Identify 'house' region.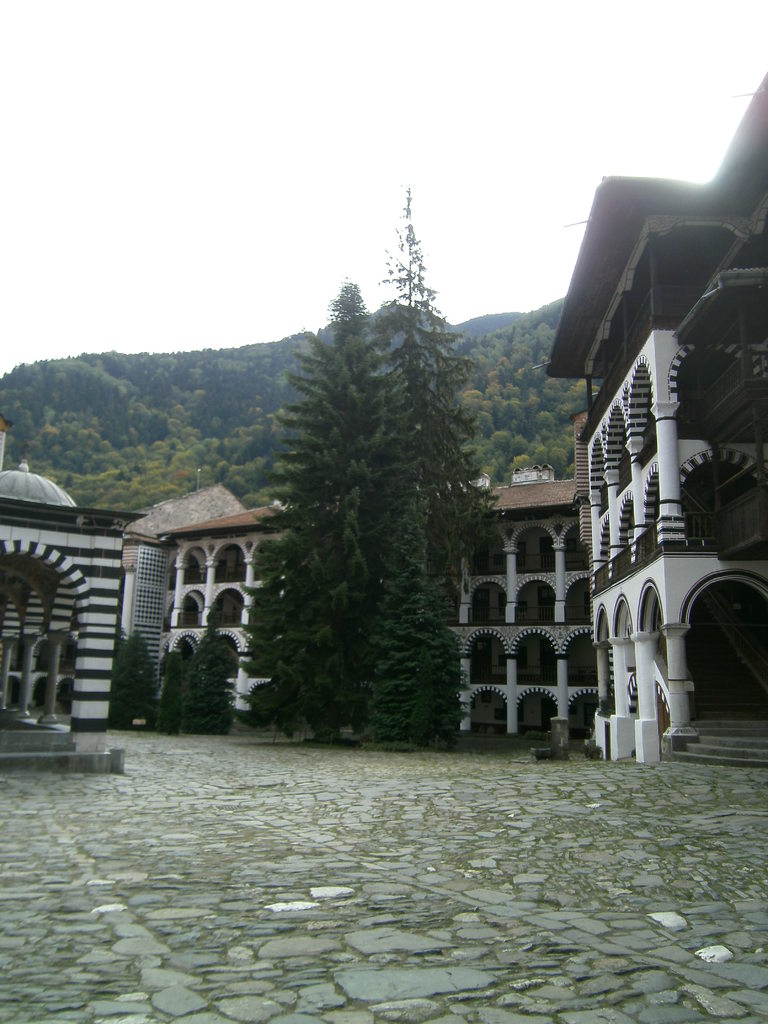
Region: (518, 163, 767, 779).
